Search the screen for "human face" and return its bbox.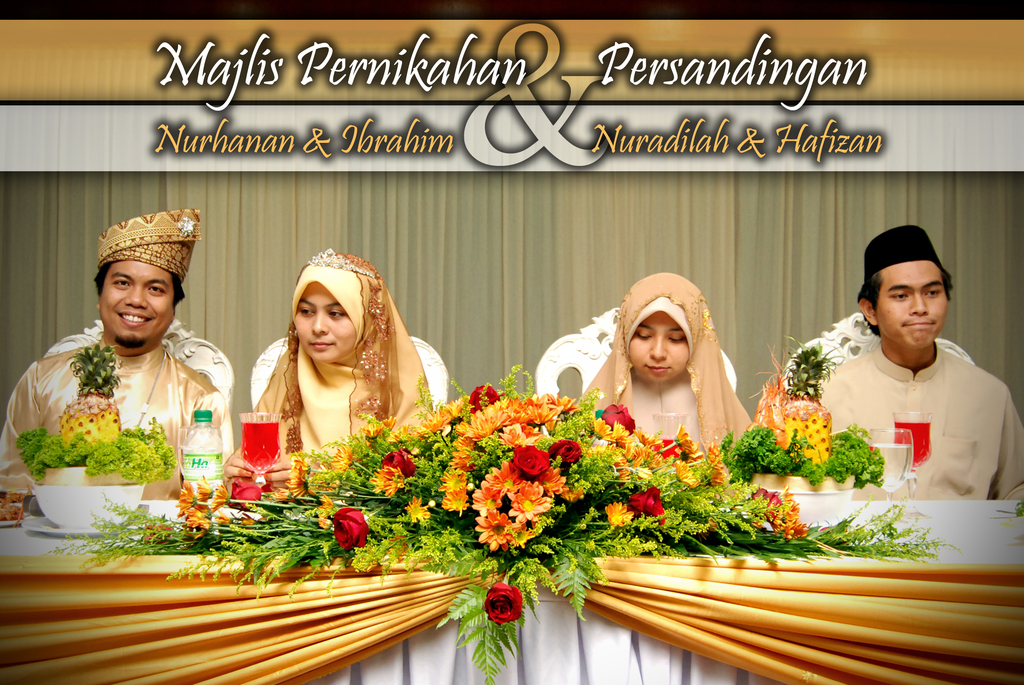
Found: rect(875, 262, 949, 350).
